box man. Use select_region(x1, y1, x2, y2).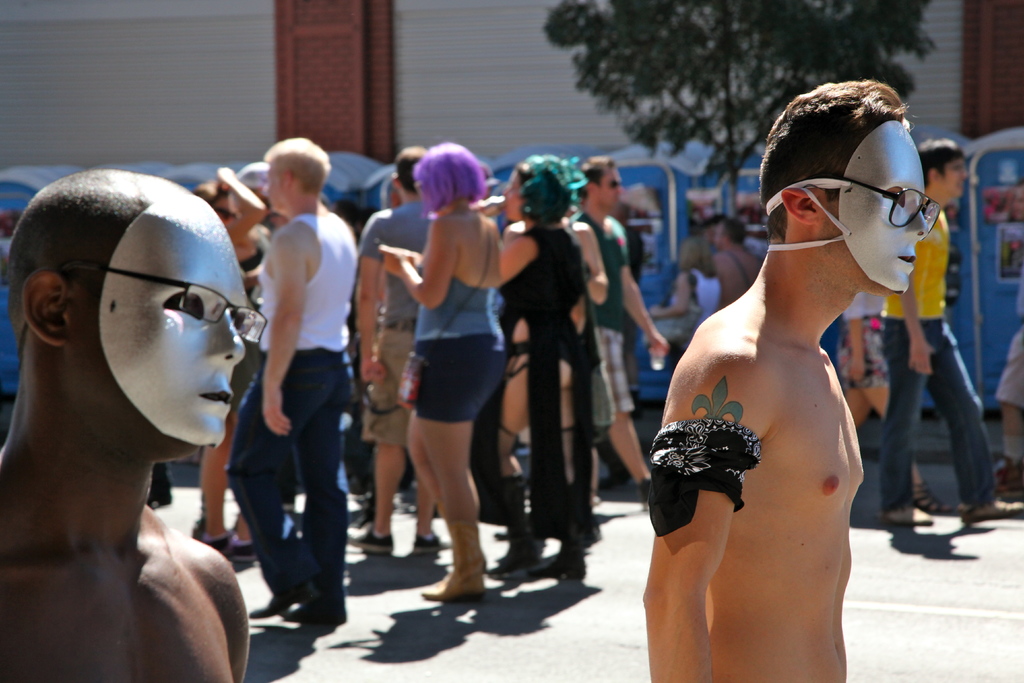
select_region(637, 106, 922, 679).
